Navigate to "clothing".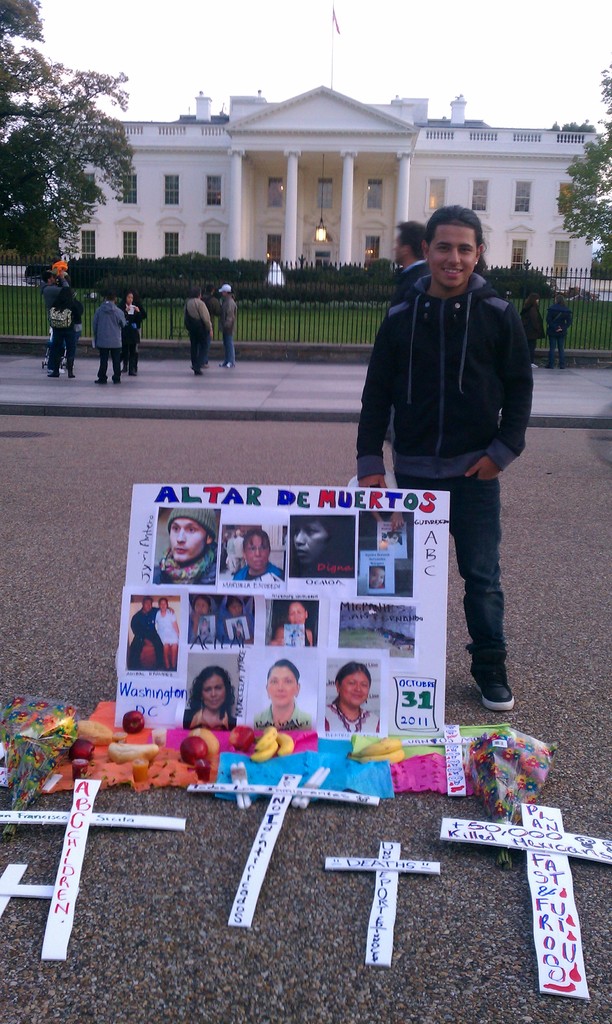
Navigation target: {"x1": 224, "y1": 591, "x2": 248, "y2": 640}.
